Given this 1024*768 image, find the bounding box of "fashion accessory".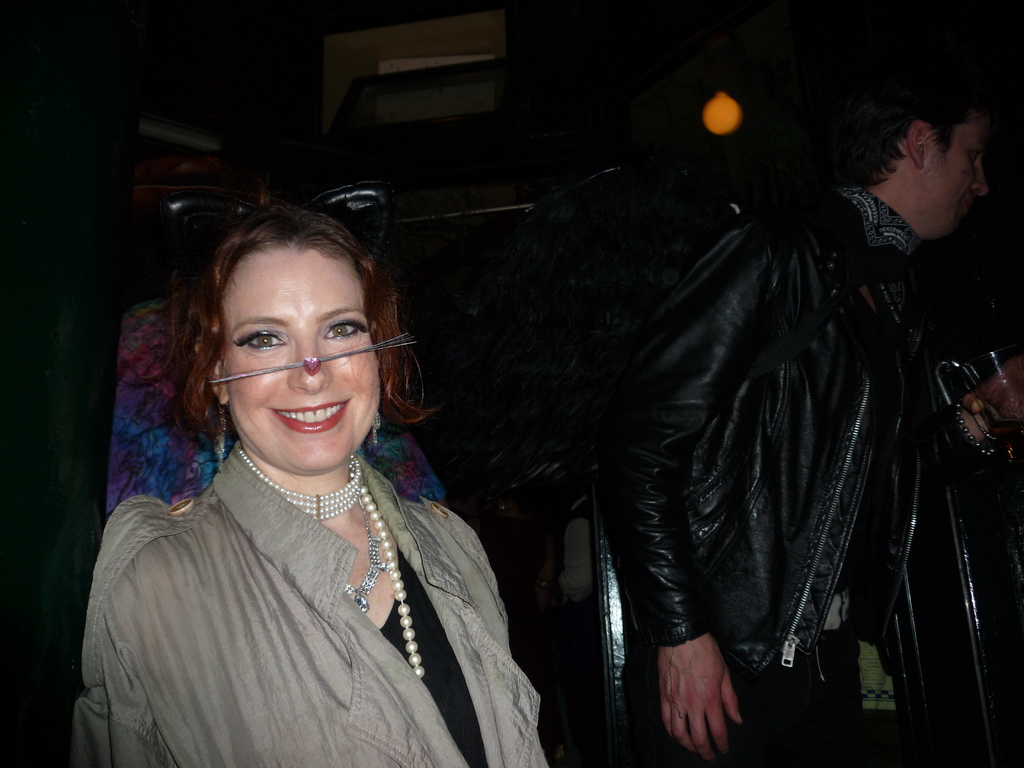
pyautogui.locateOnScreen(237, 437, 362, 522).
